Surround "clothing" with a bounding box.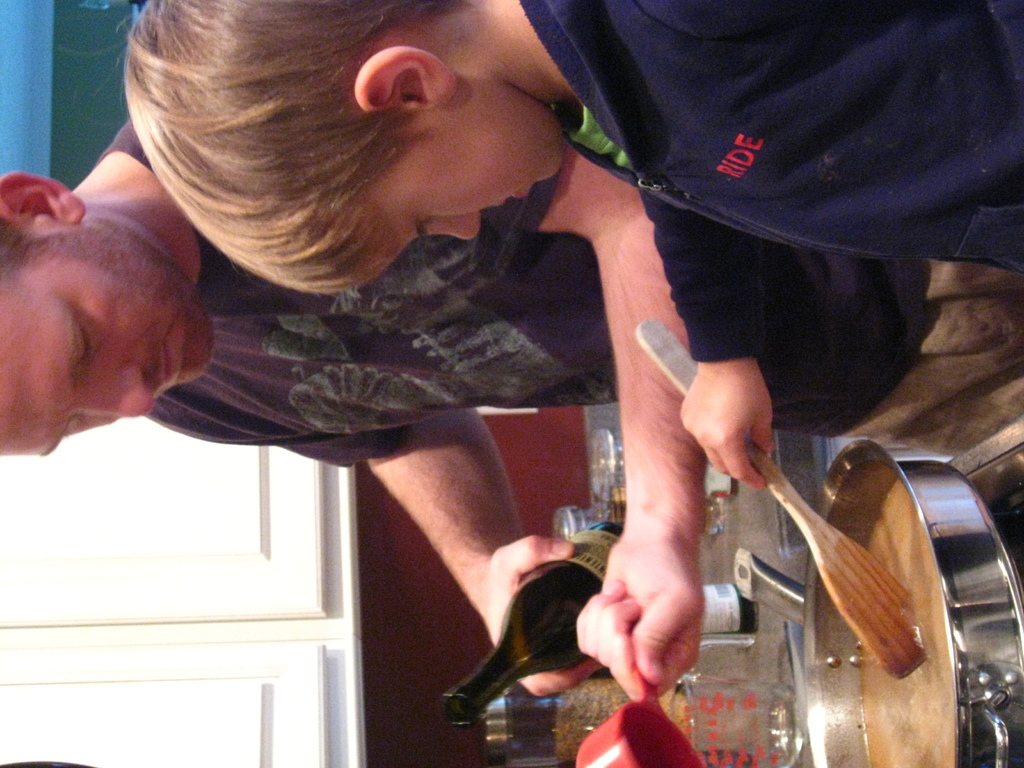
bbox(524, 0, 1007, 339).
